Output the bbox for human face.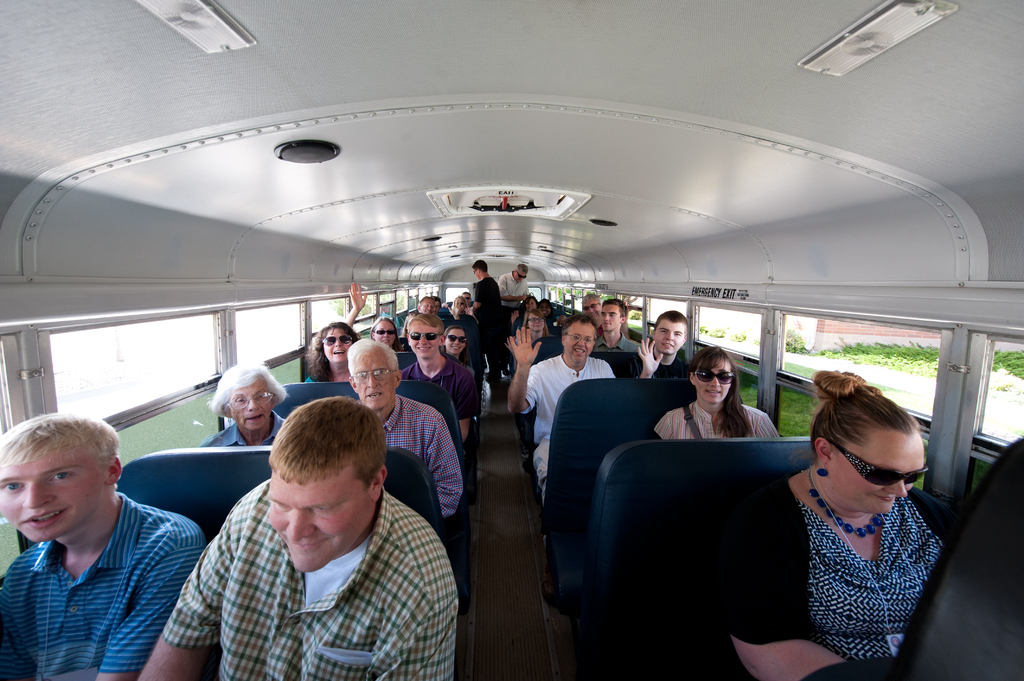
526:295:540:308.
